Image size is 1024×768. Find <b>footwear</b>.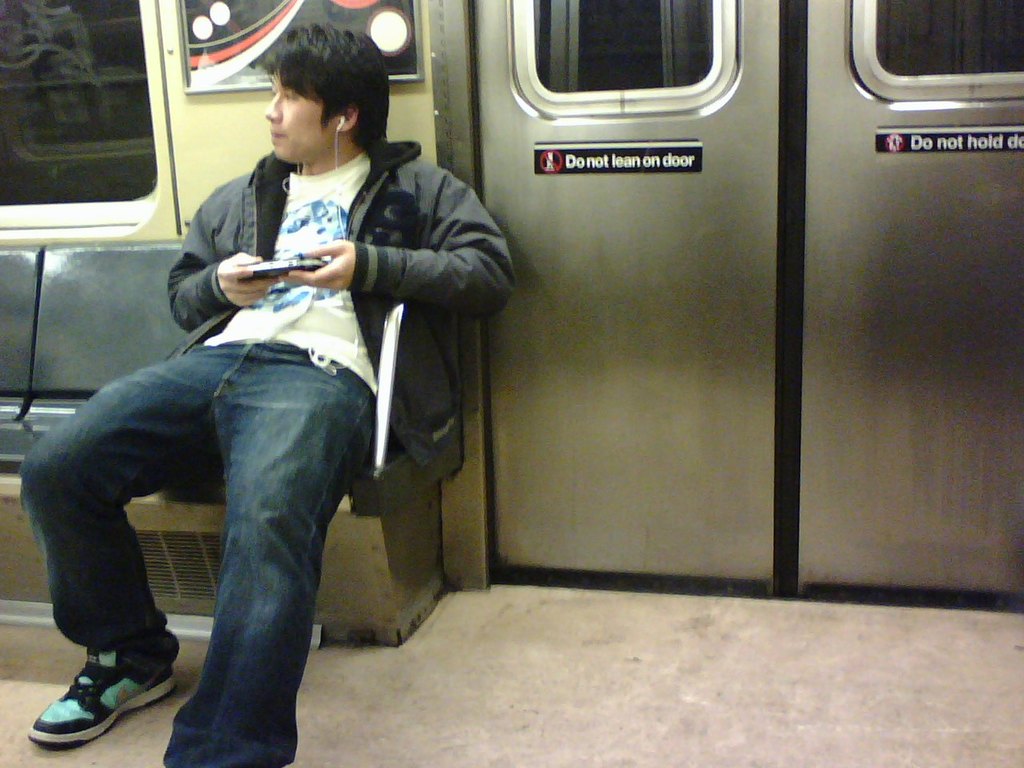
(x1=22, y1=620, x2=185, y2=752).
